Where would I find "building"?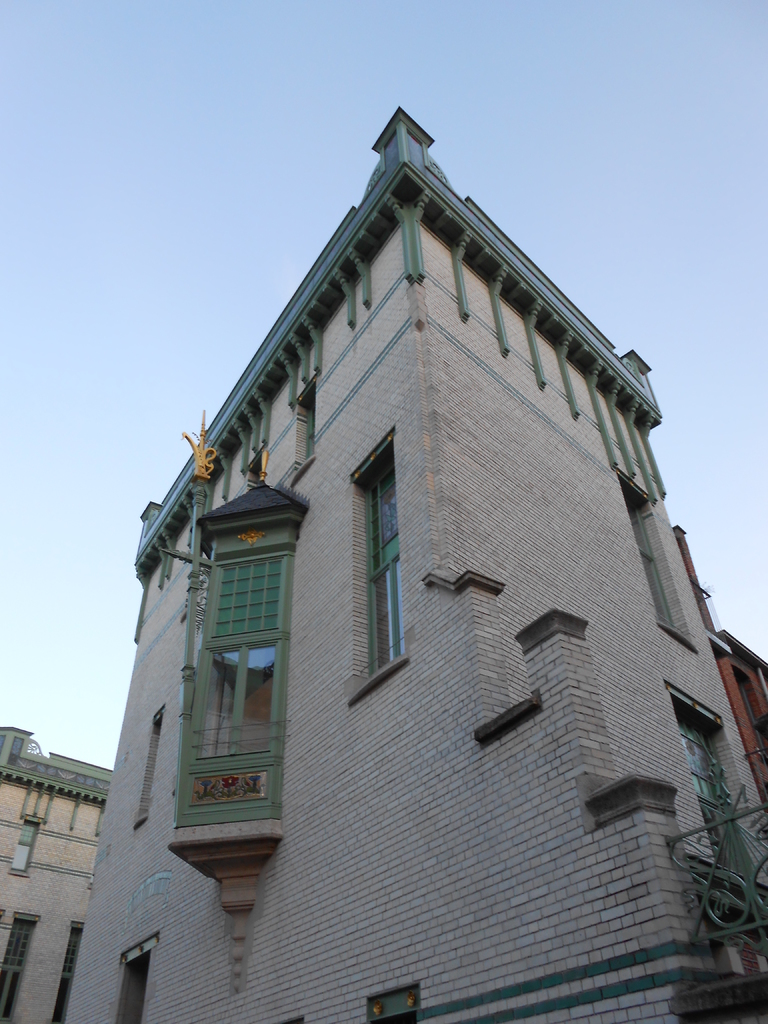
At {"x1": 0, "y1": 726, "x2": 117, "y2": 1023}.
